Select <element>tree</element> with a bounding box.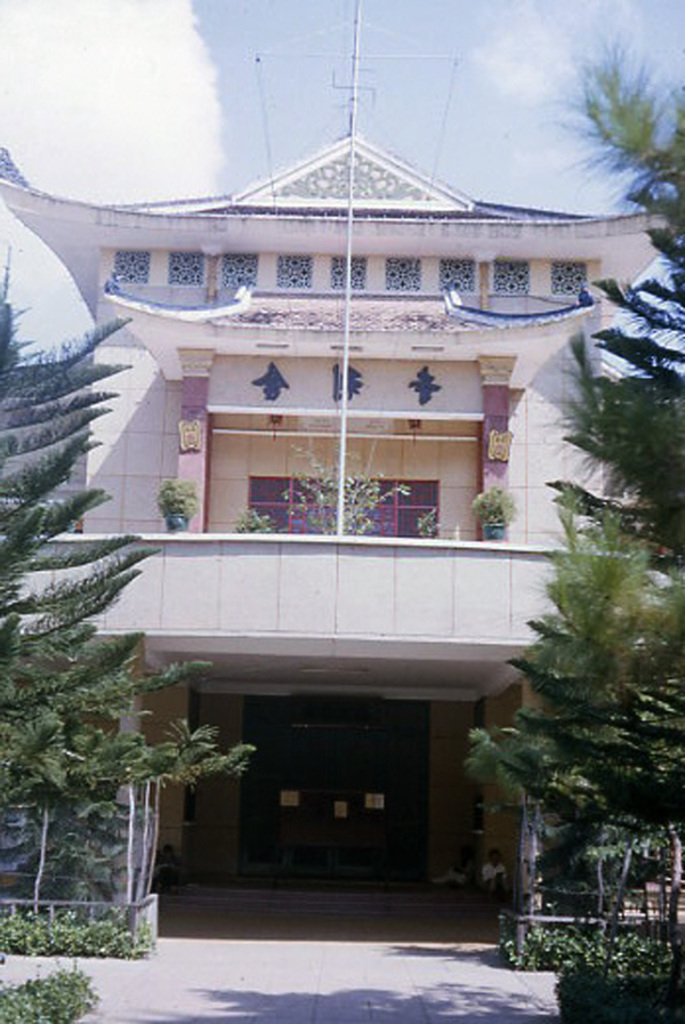
{"x1": 547, "y1": 174, "x2": 684, "y2": 587}.
